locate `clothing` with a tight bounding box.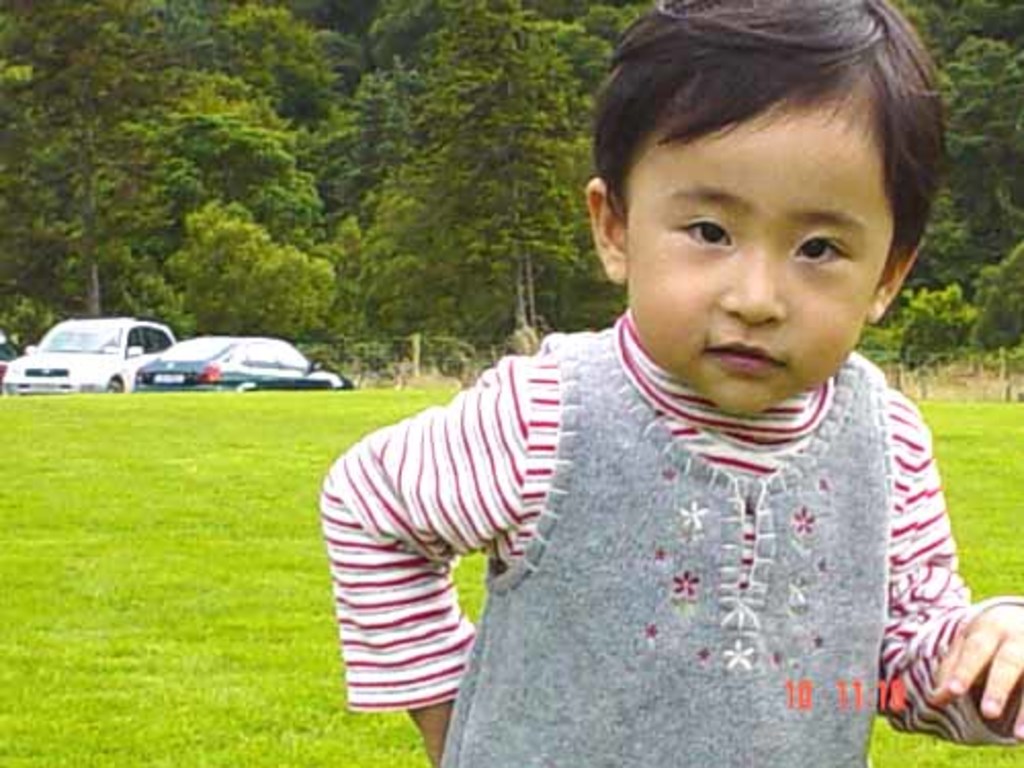
bbox=(309, 156, 969, 725).
